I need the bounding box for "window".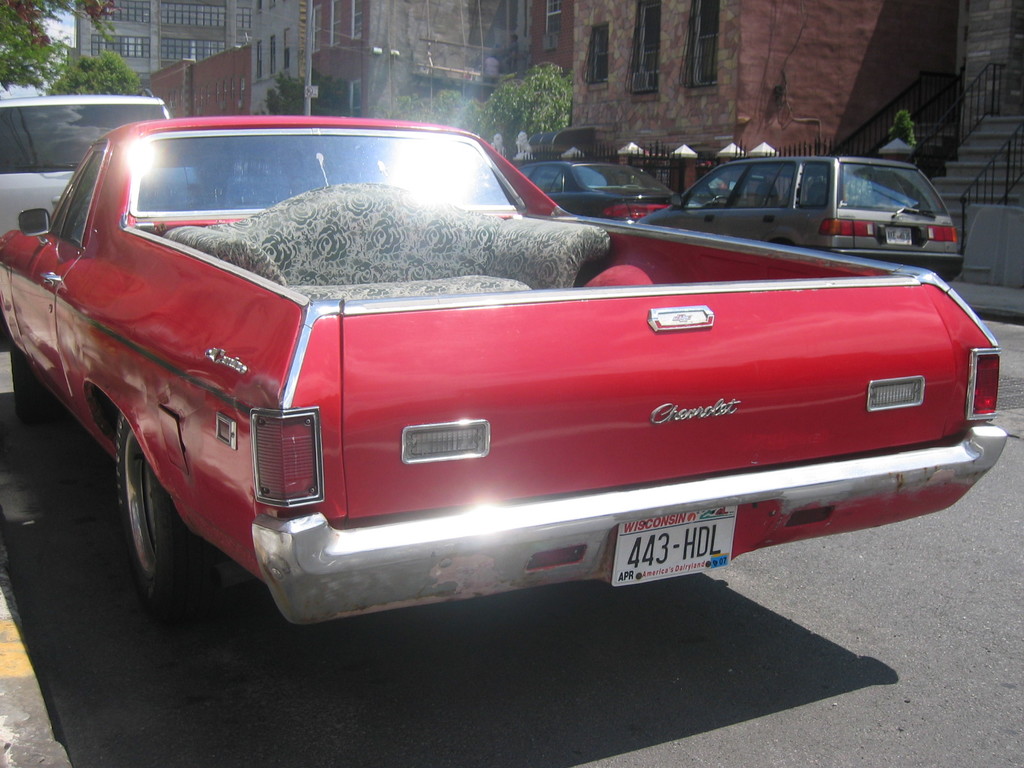
Here it is: {"x1": 59, "y1": 150, "x2": 118, "y2": 246}.
